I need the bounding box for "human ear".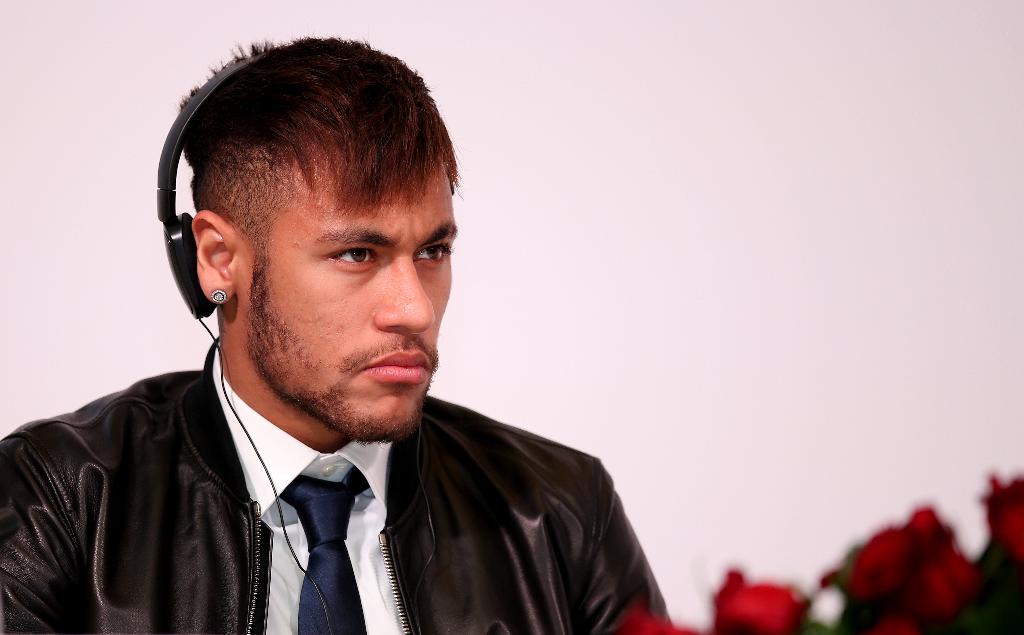
Here it is: [left=191, top=207, right=240, bottom=309].
